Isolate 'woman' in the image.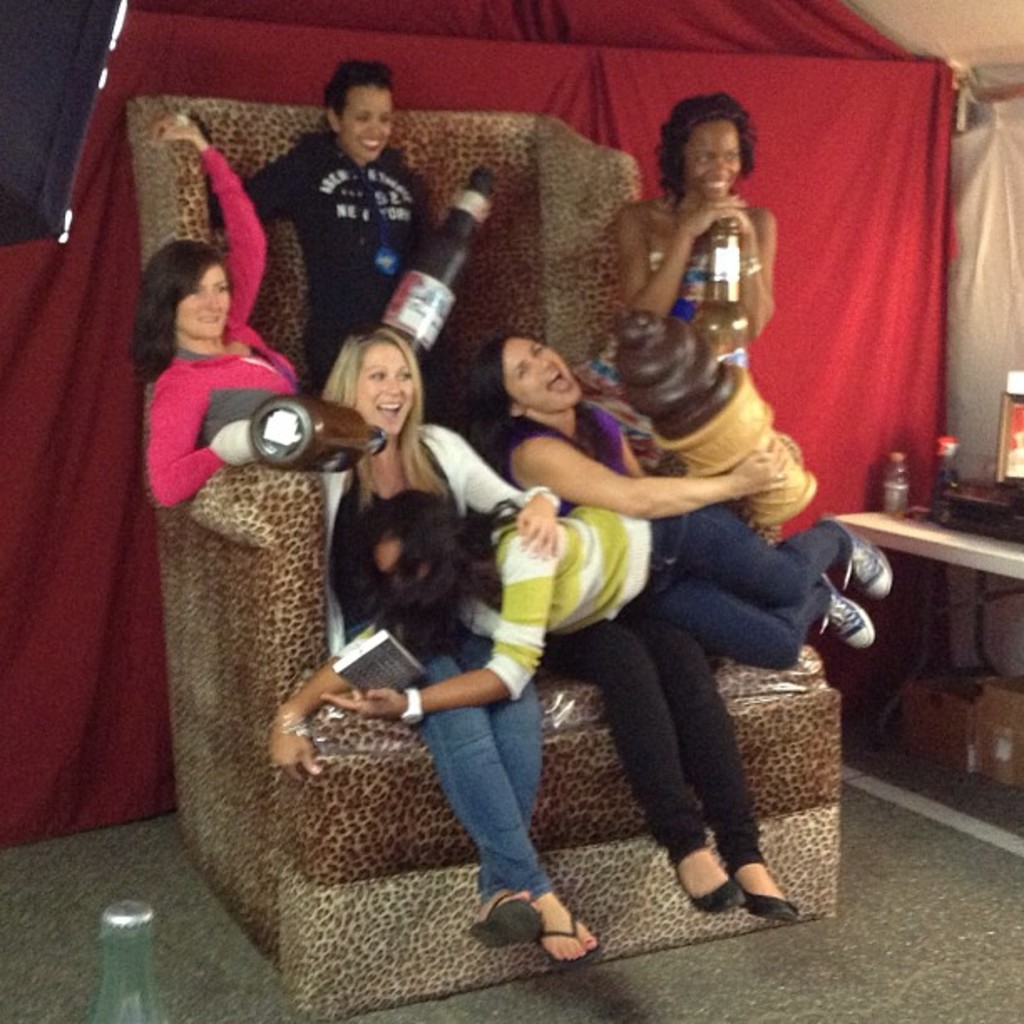
Isolated region: region(134, 112, 293, 512).
